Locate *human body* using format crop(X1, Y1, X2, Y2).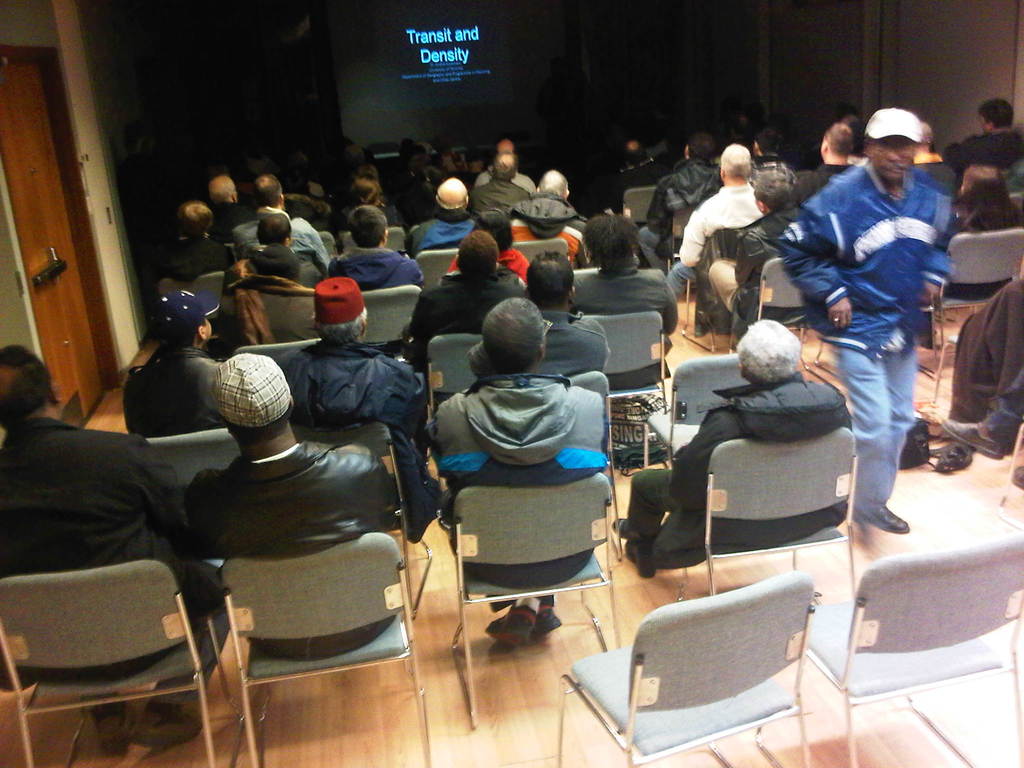
crop(122, 337, 232, 439).
